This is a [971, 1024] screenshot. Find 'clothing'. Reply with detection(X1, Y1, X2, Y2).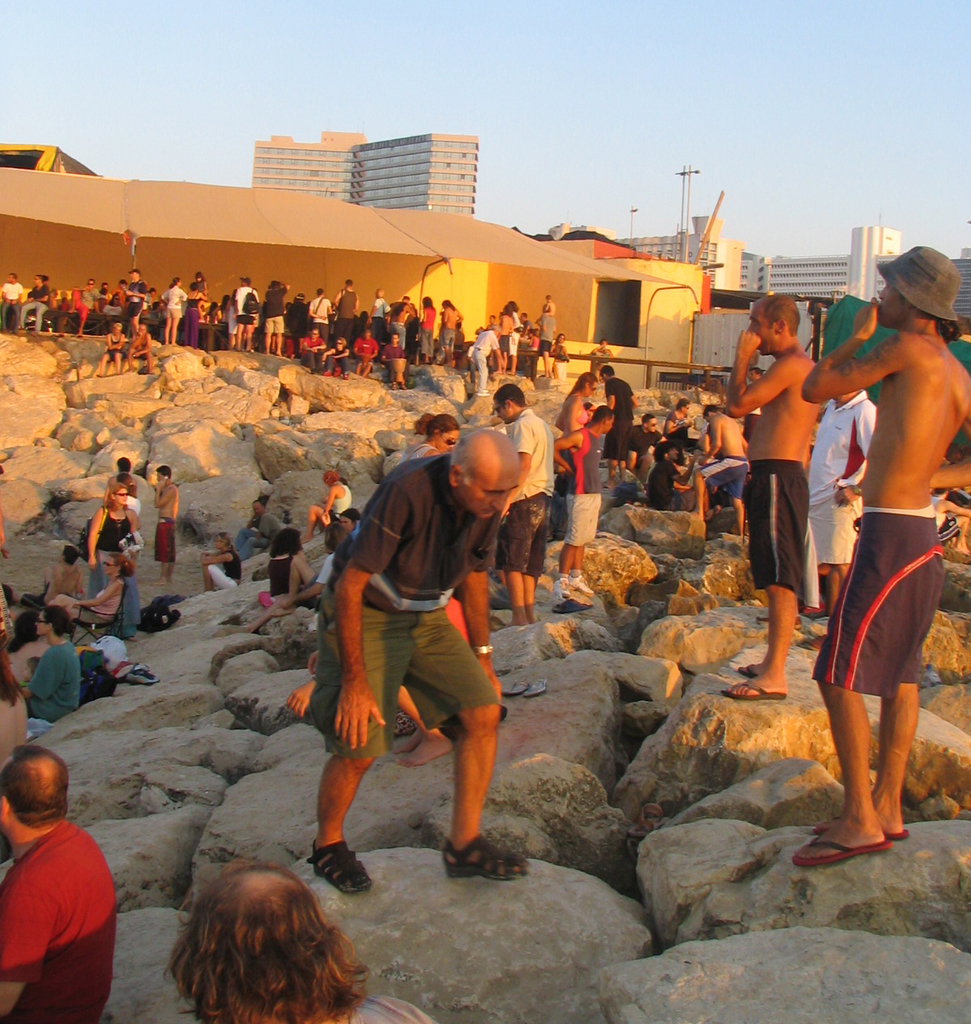
detection(354, 335, 375, 376).
